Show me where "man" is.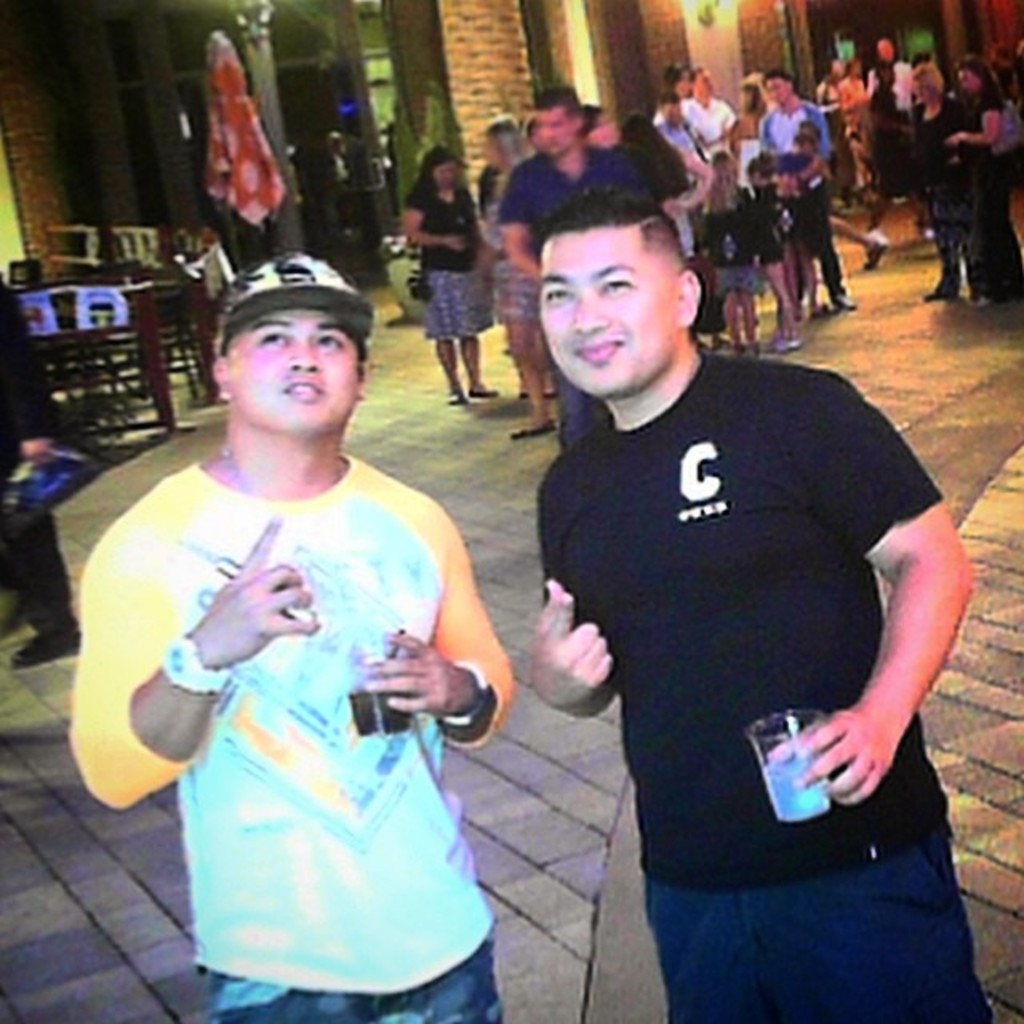
"man" is at crop(490, 80, 640, 474).
